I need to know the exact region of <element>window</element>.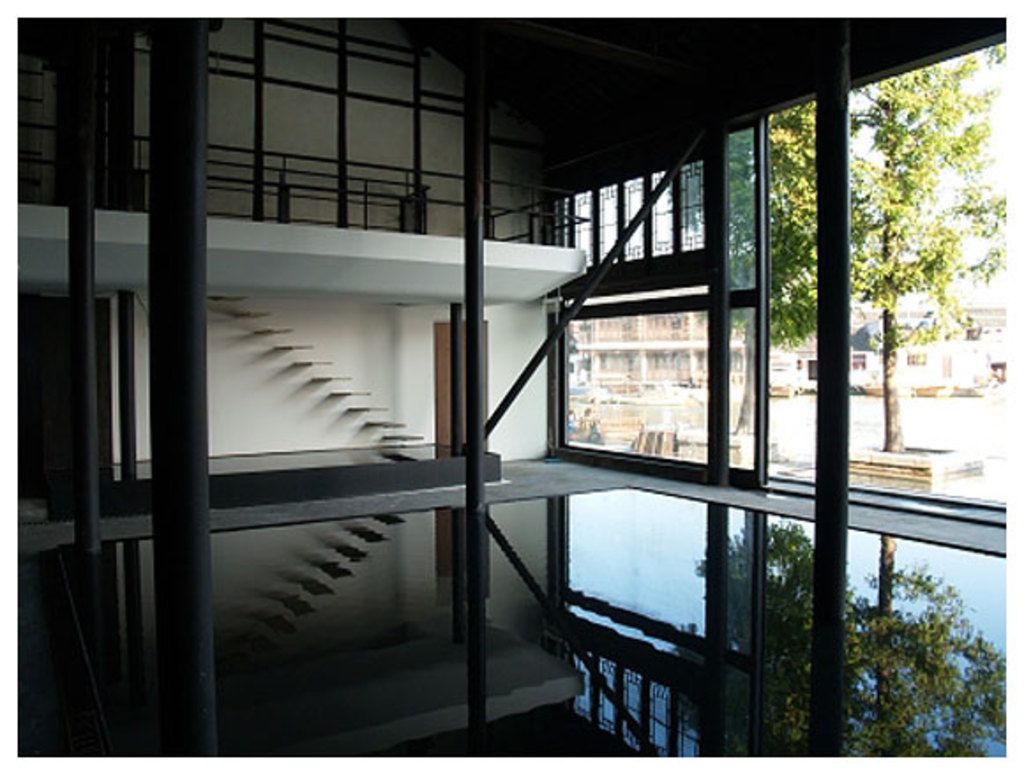
Region: box=[561, 311, 706, 464].
